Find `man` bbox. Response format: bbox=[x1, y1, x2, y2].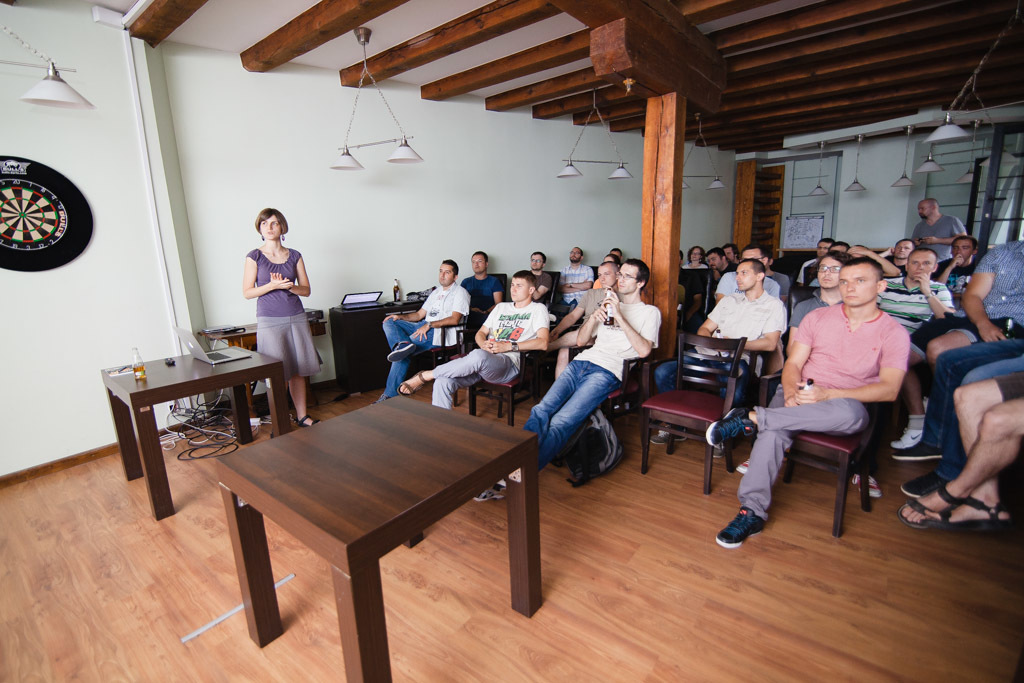
bbox=[472, 258, 661, 499].
